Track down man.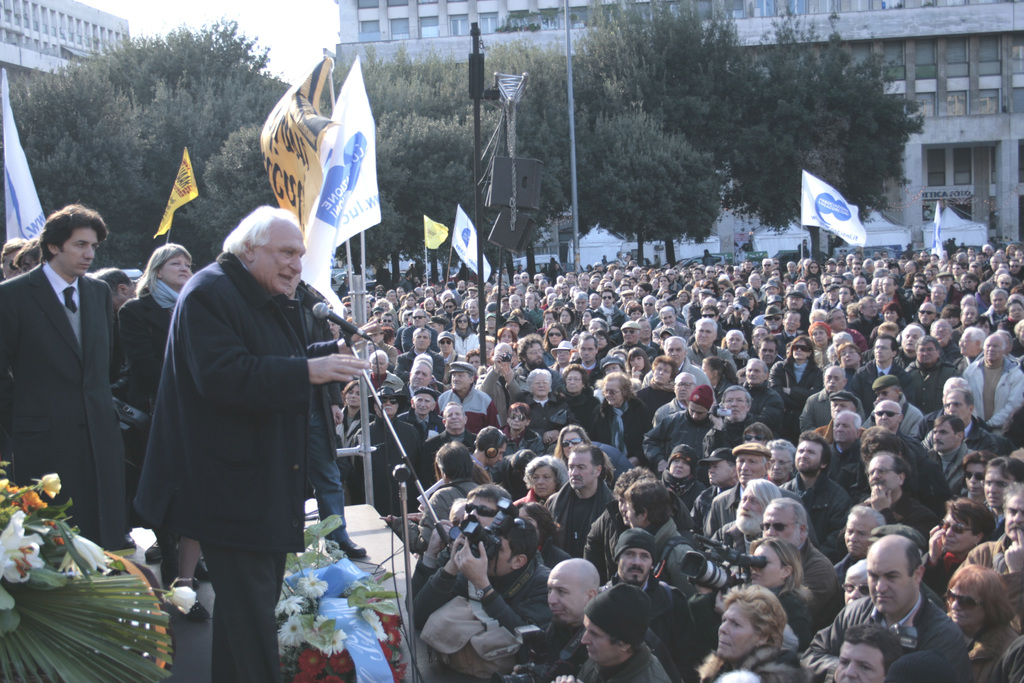
Tracked to bbox(931, 284, 950, 306).
